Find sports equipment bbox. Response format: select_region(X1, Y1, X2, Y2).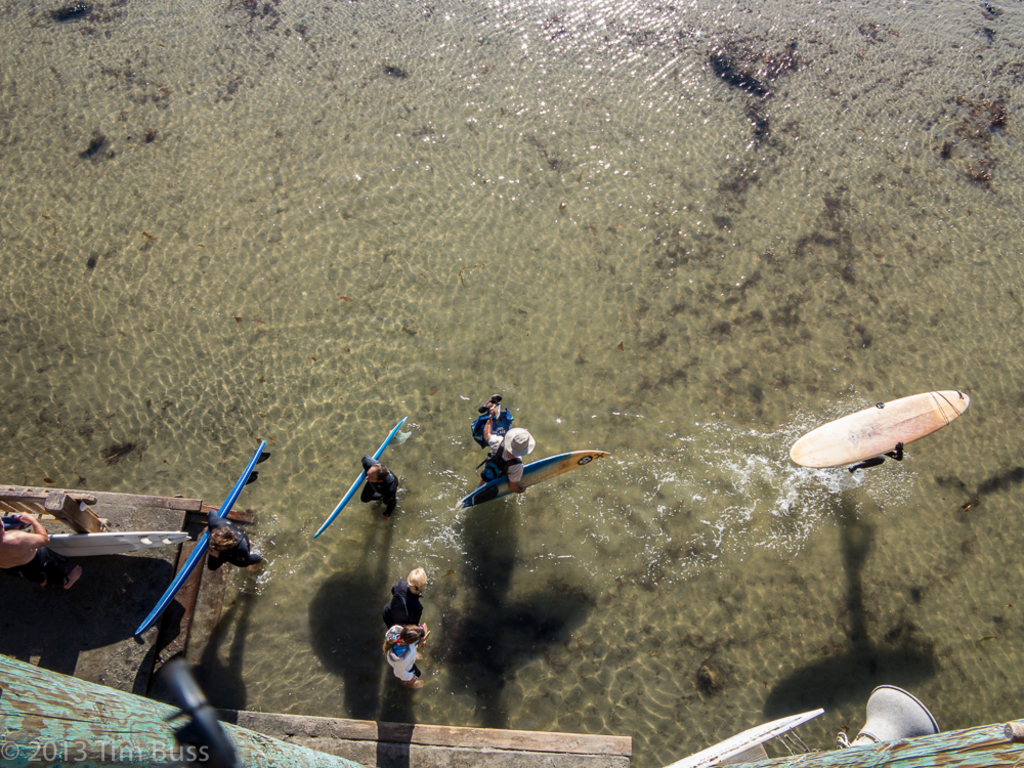
select_region(315, 413, 410, 541).
